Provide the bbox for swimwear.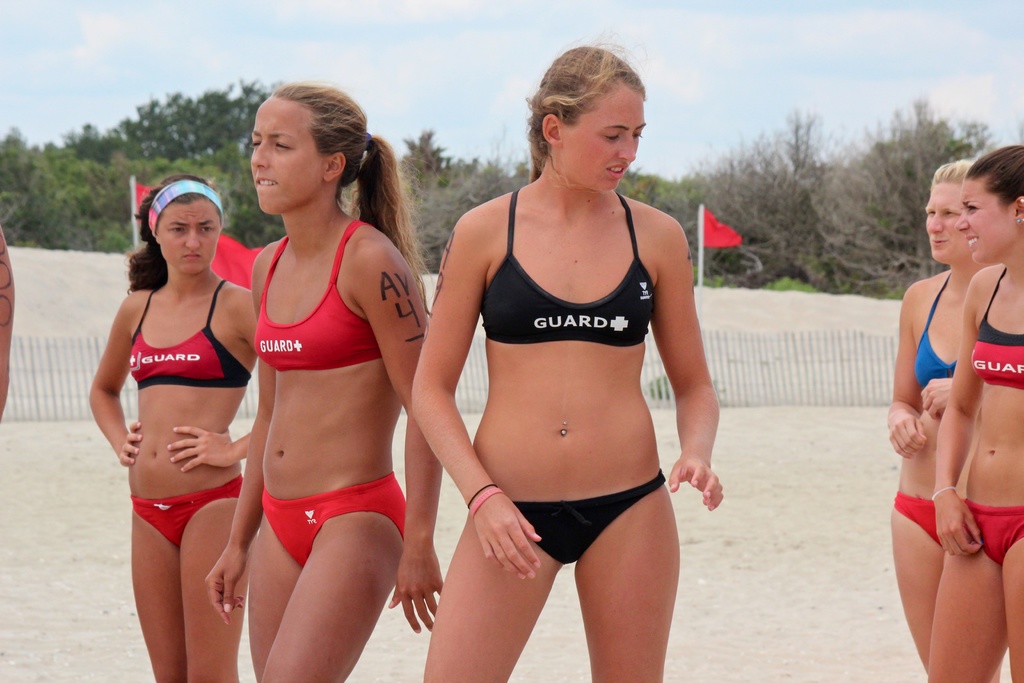
[left=253, top=219, right=380, bottom=372].
